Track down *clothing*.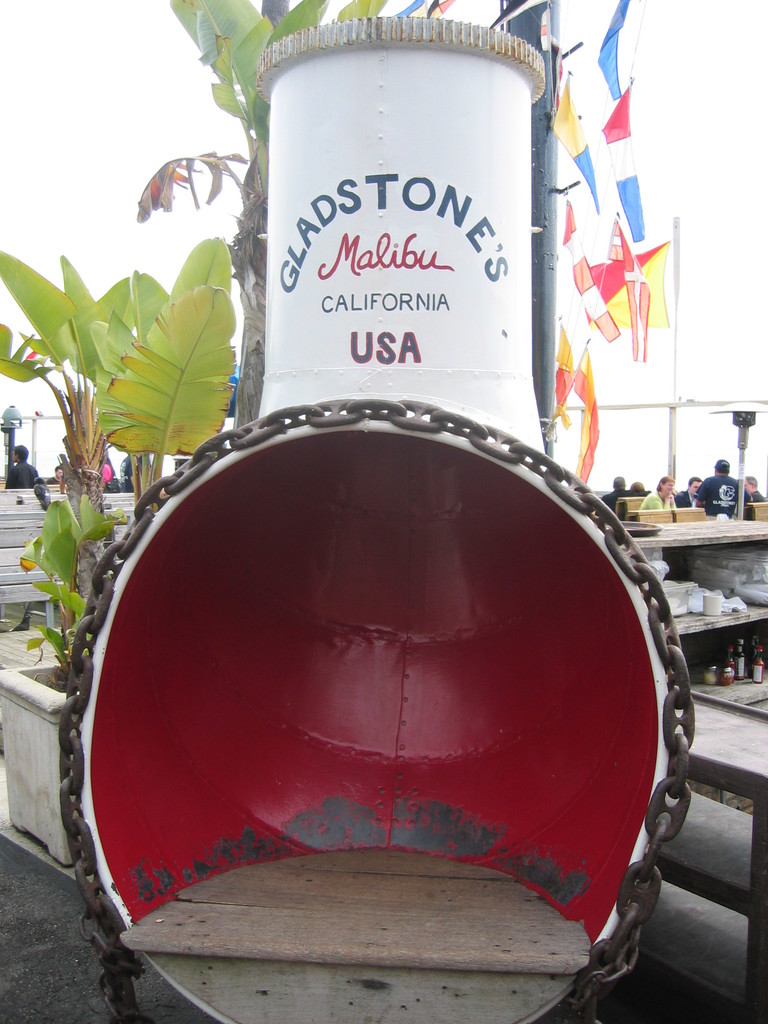
Tracked to l=97, t=460, r=116, b=484.
